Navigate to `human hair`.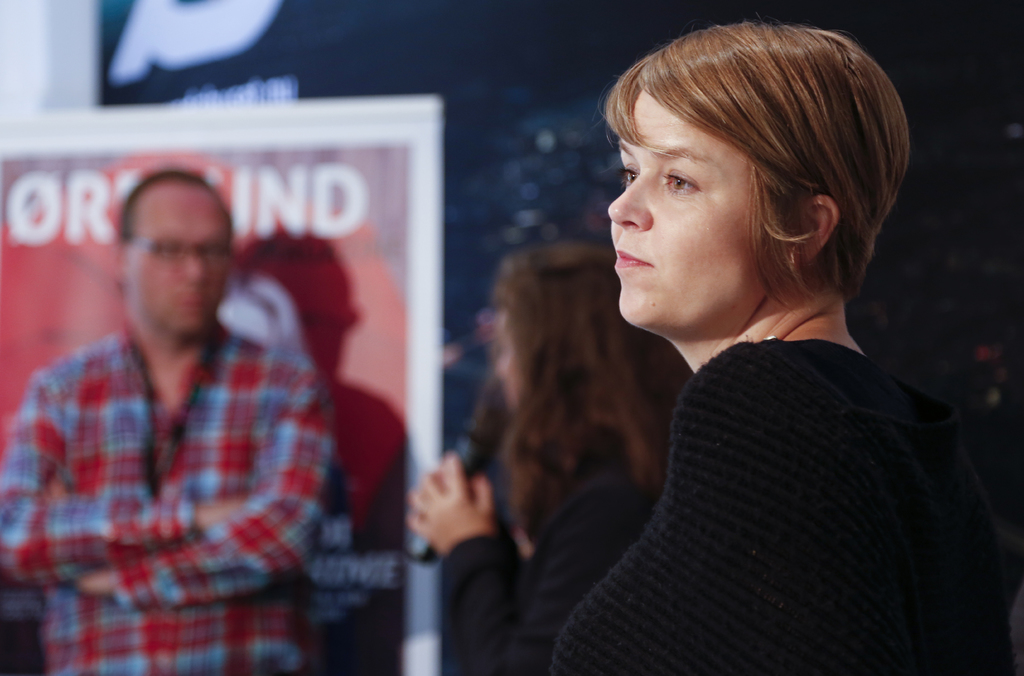
Navigation target: {"x1": 600, "y1": 17, "x2": 893, "y2": 329}.
